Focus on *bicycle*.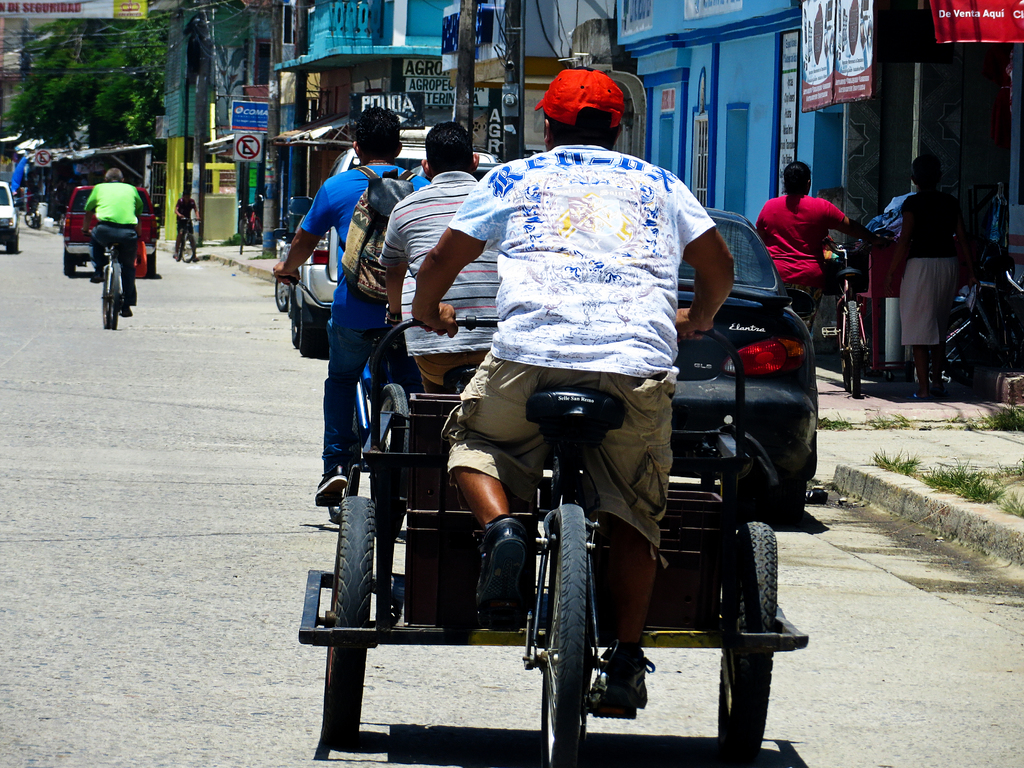
Focused at (19,193,40,228).
